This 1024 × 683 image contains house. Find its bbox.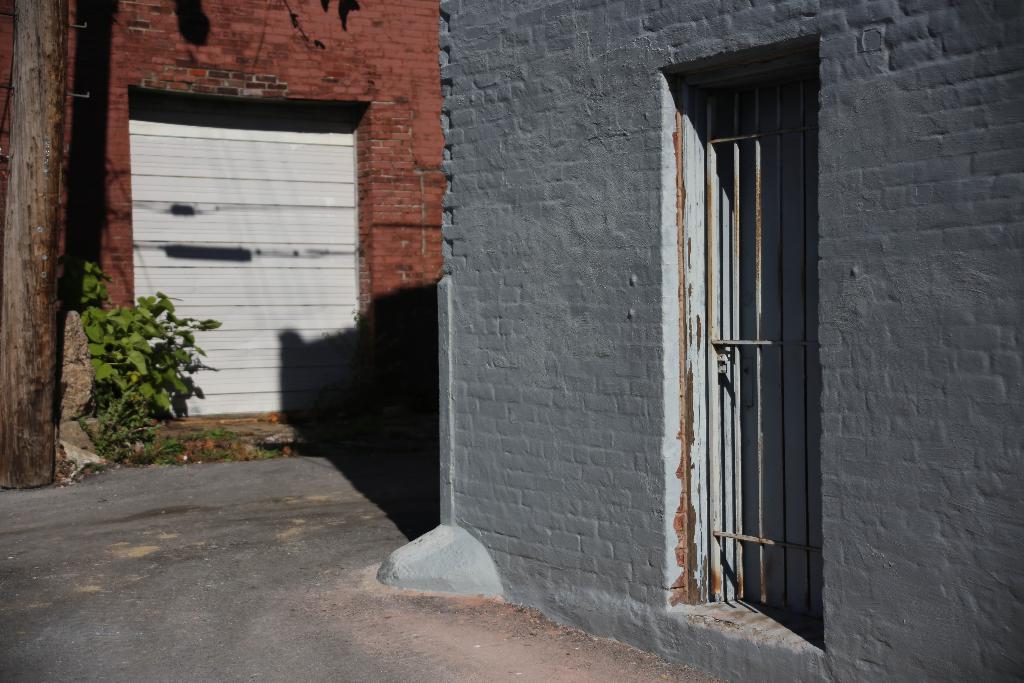
0, 2, 454, 472.
